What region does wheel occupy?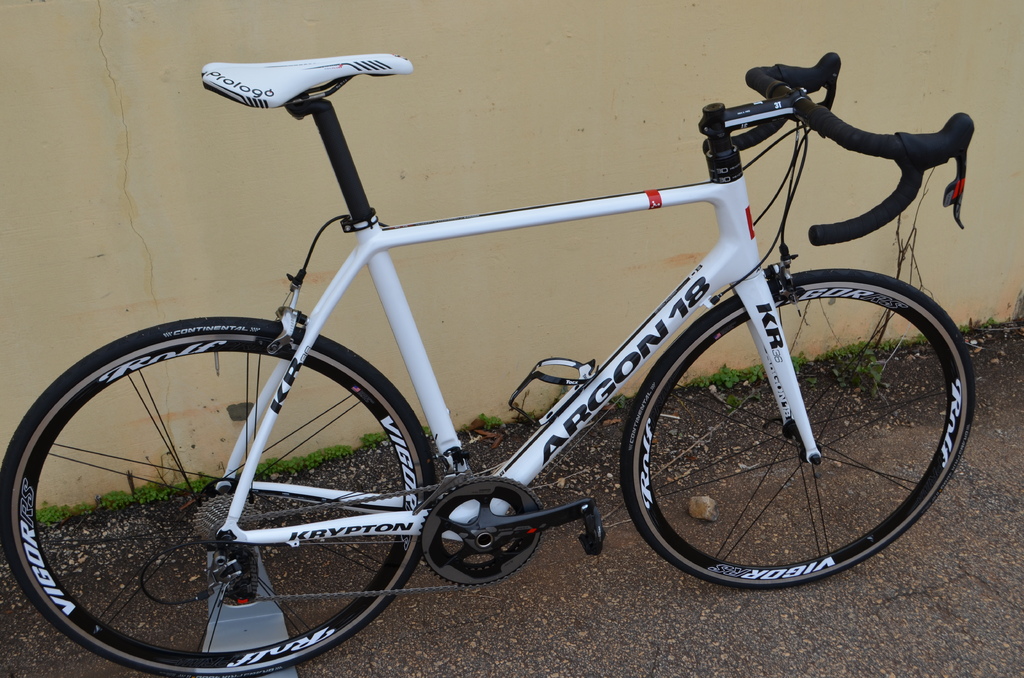
box=[616, 267, 970, 588].
